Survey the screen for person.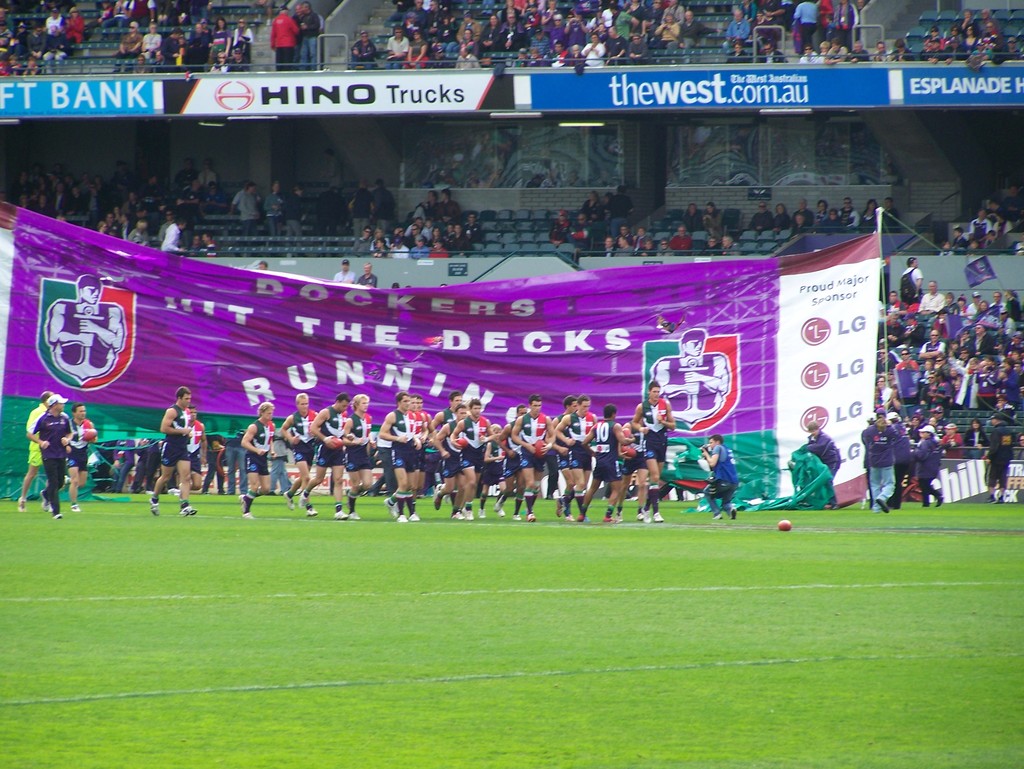
Survey found: (x1=697, y1=429, x2=743, y2=518).
